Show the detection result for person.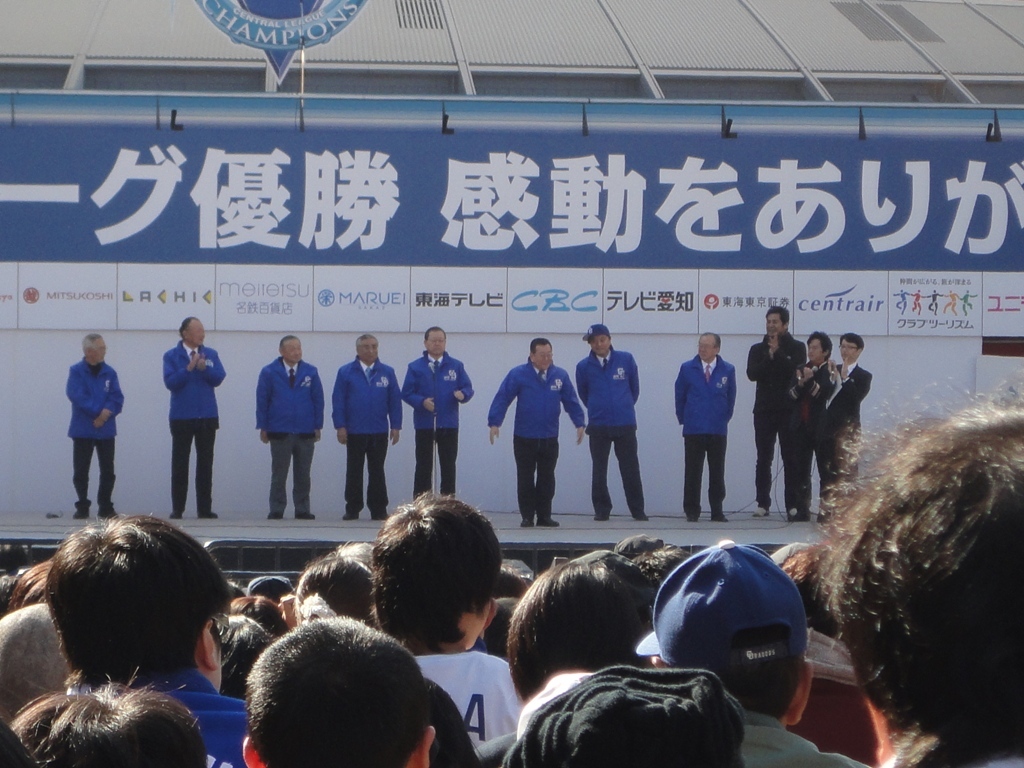
(x1=476, y1=544, x2=654, y2=767).
